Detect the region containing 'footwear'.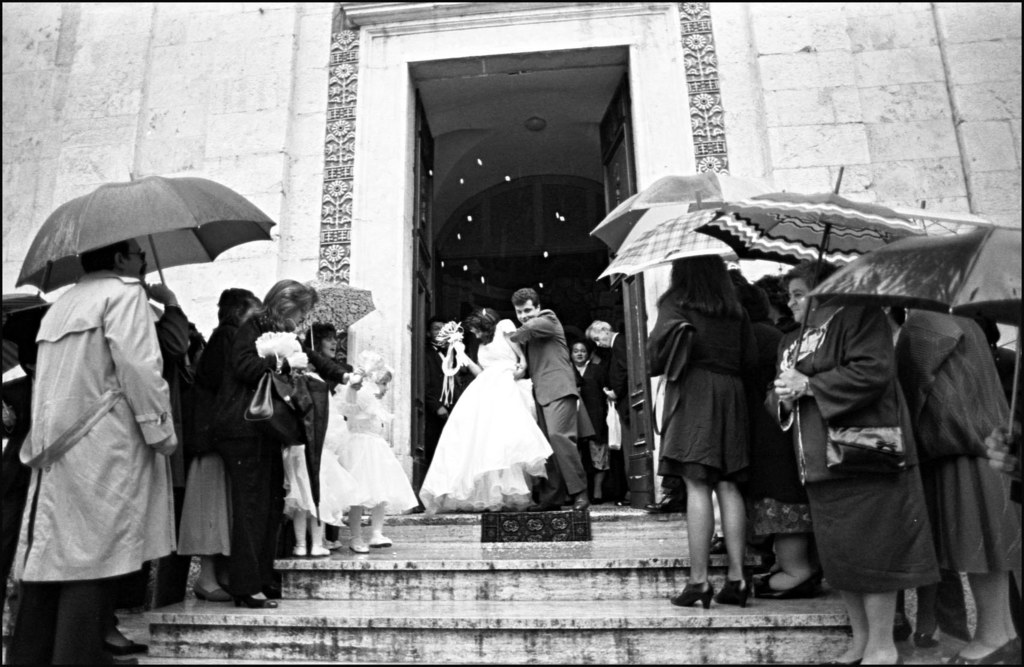
bbox(912, 626, 947, 648).
